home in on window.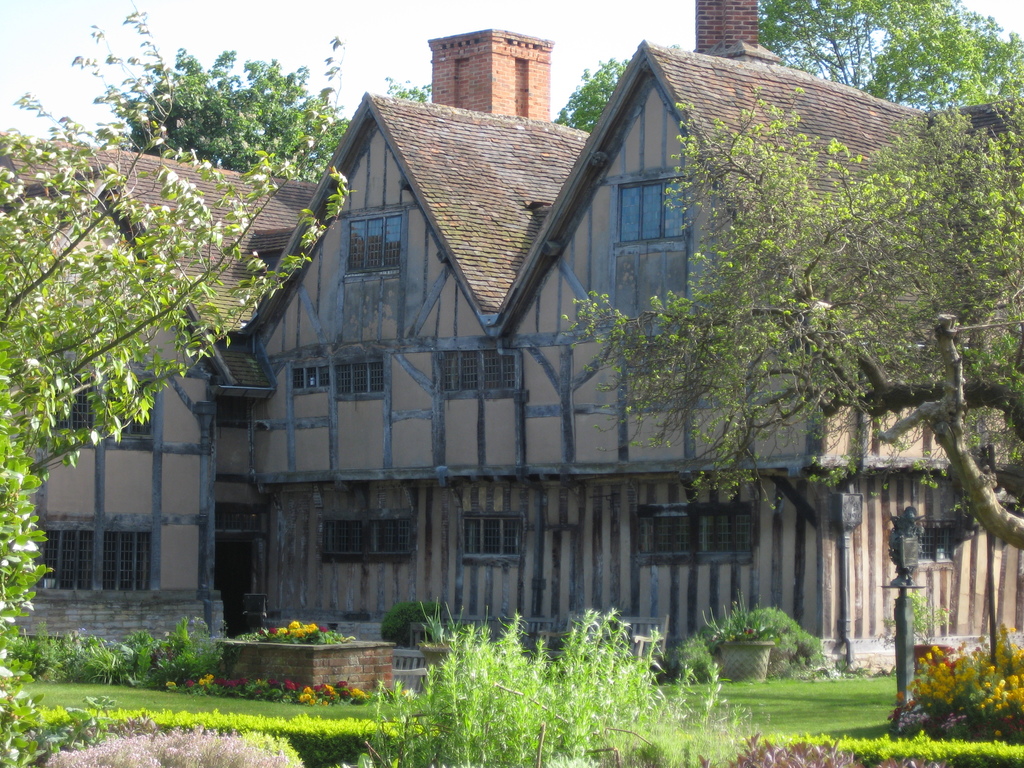
Homed in at [left=292, top=364, right=331, bottom=390].
